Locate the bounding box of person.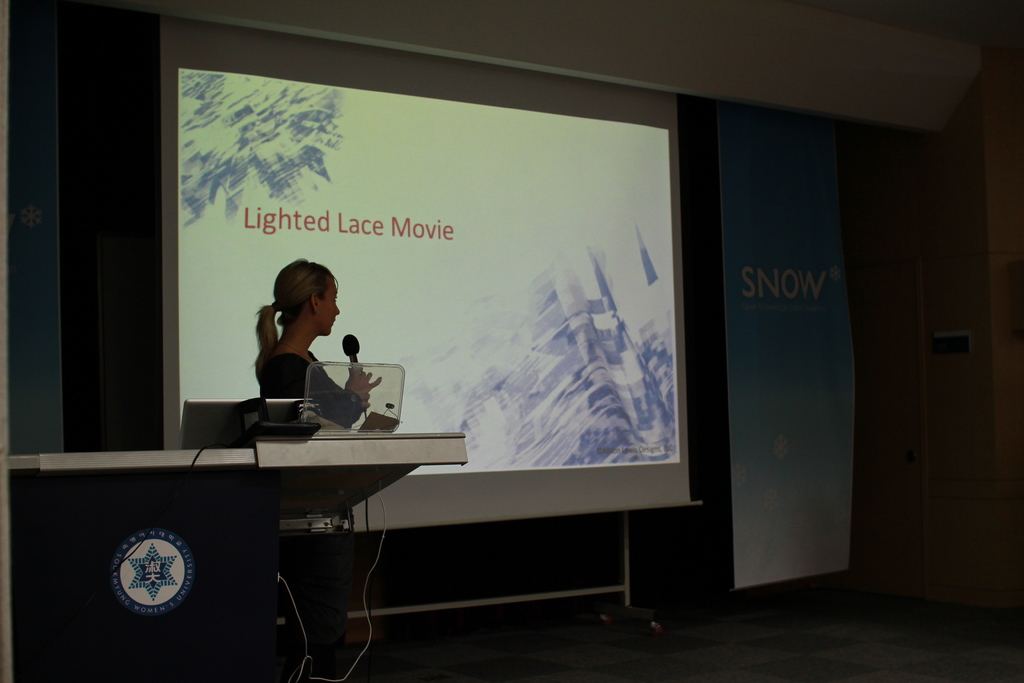
Bounding box: Rect(241, 252, 358, 446).
